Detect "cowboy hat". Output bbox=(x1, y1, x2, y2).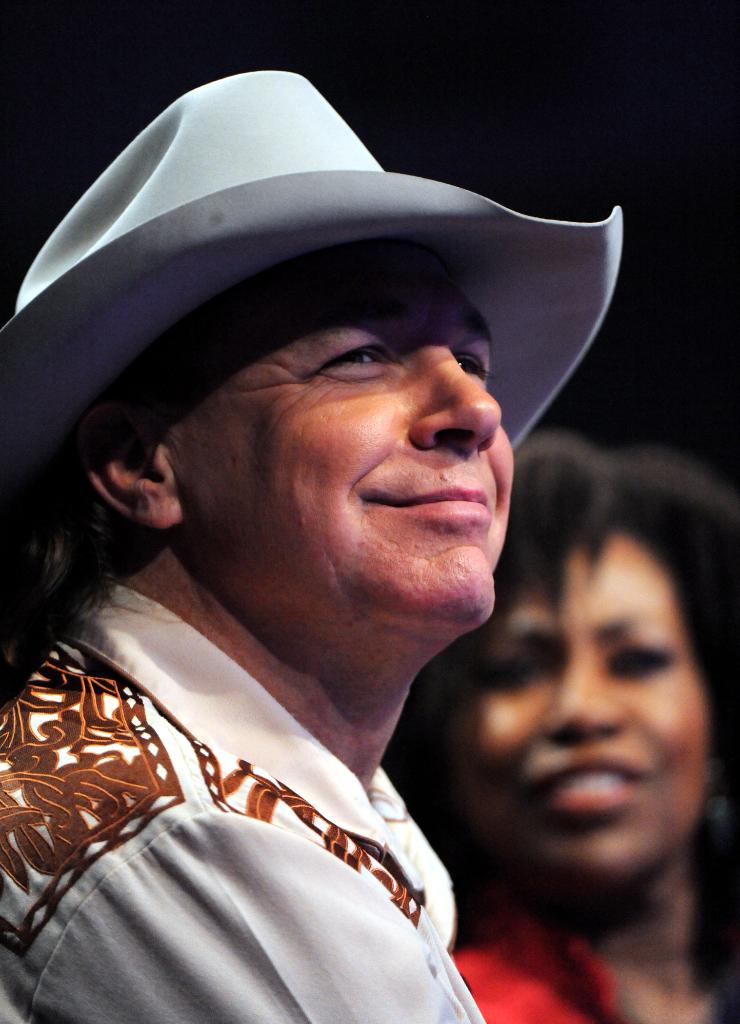
bbox=(10, 70, 632, 438).
